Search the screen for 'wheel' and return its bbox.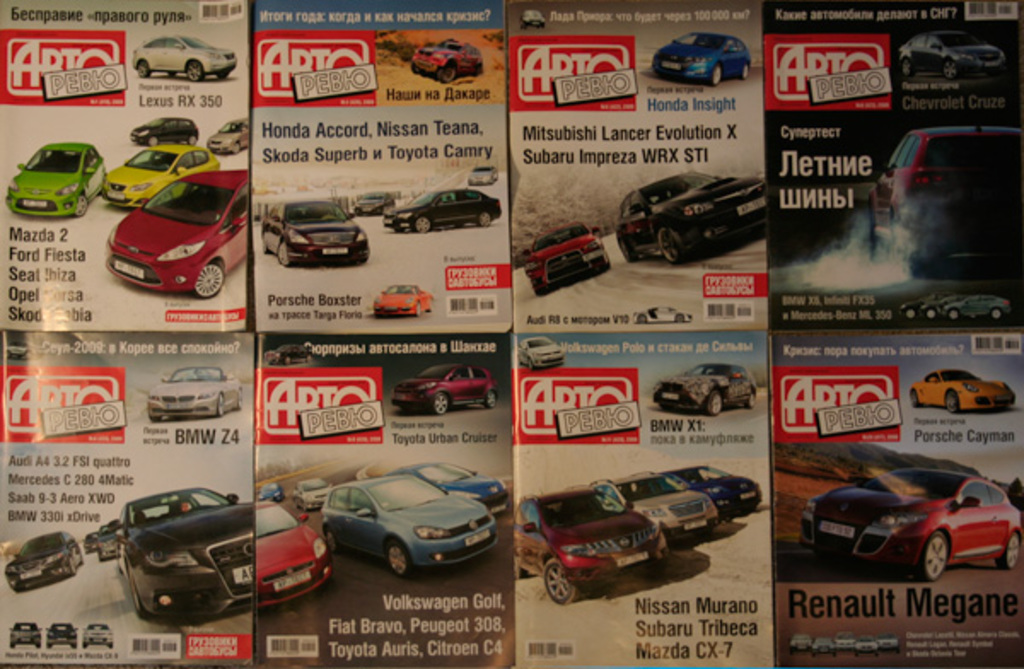
Found: left=382, top=539, right=416, bottom=582.
